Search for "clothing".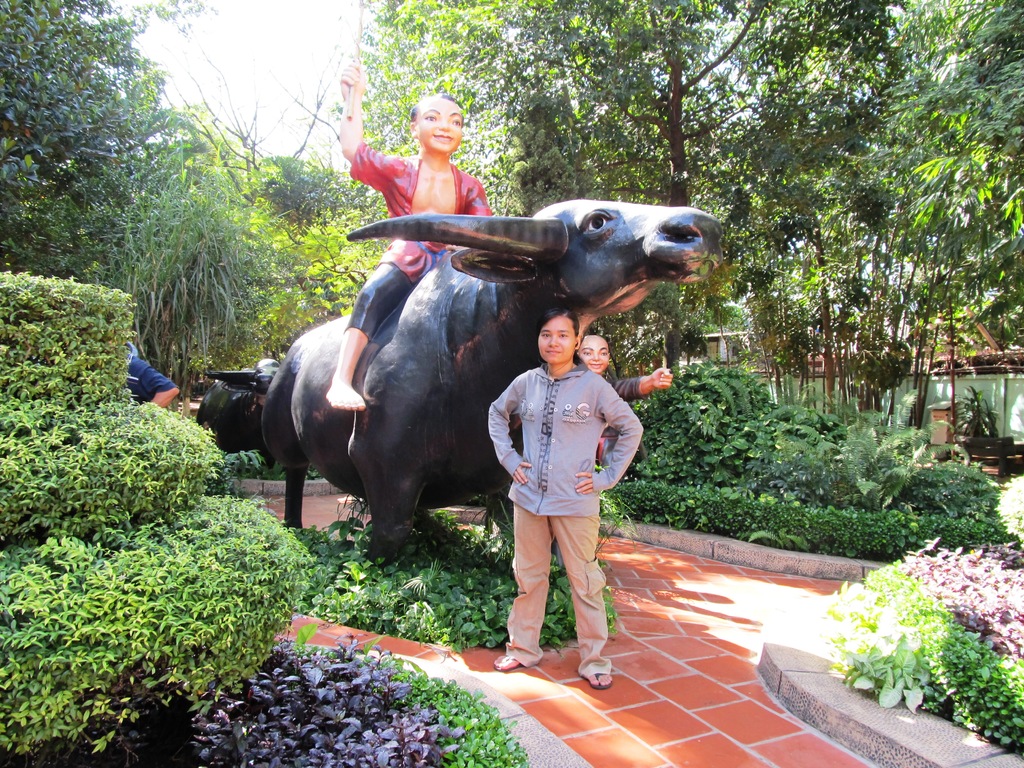
Found at left=594, top=373, right=646, bottom=471.
